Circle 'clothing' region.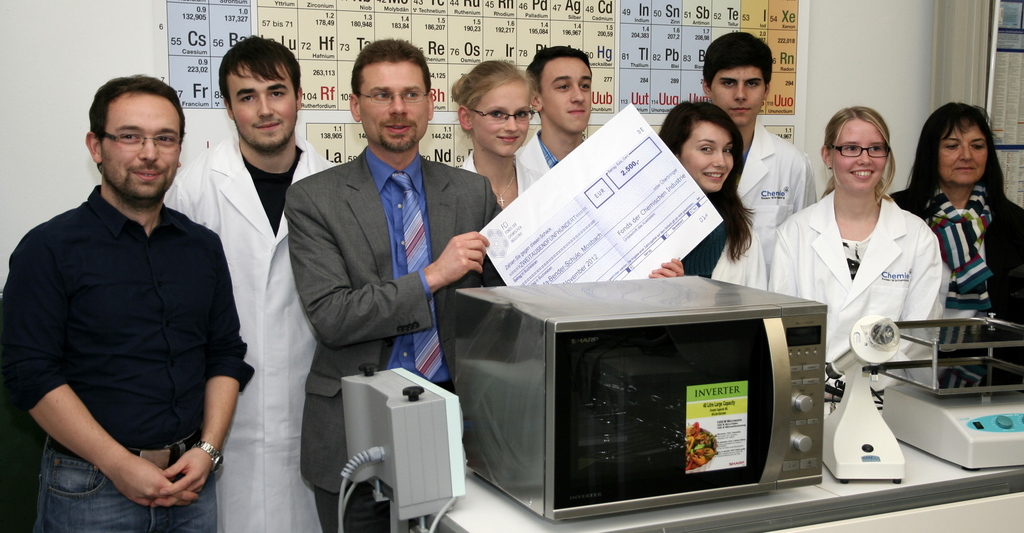
Region: [x1=516, y1=125, x2=559, y2=177].
